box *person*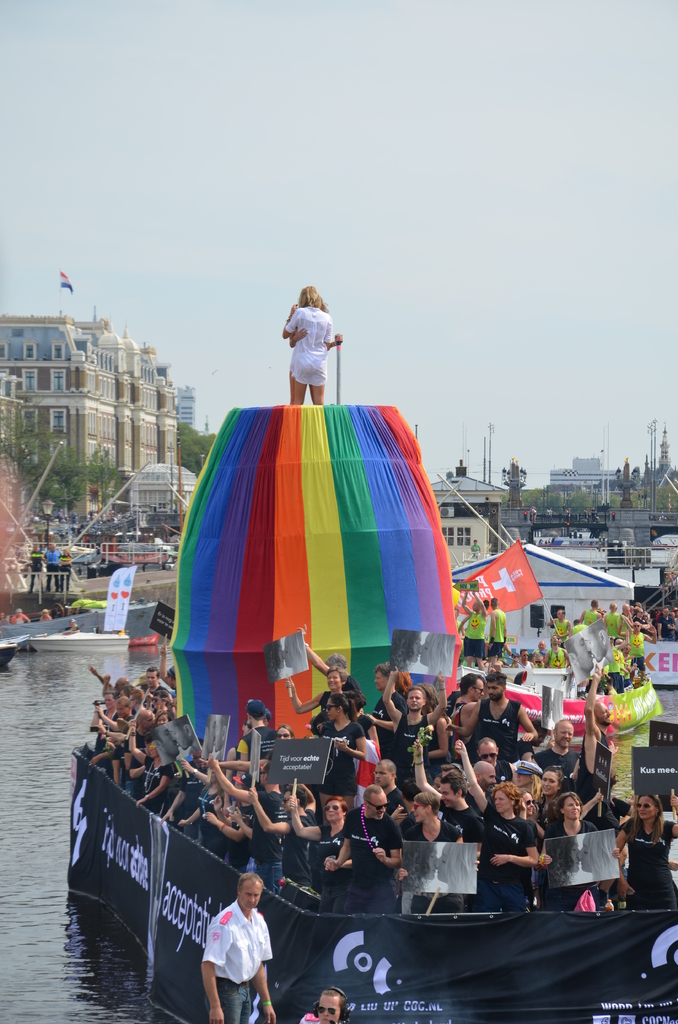
crop(203, 872, 273, 1011)
